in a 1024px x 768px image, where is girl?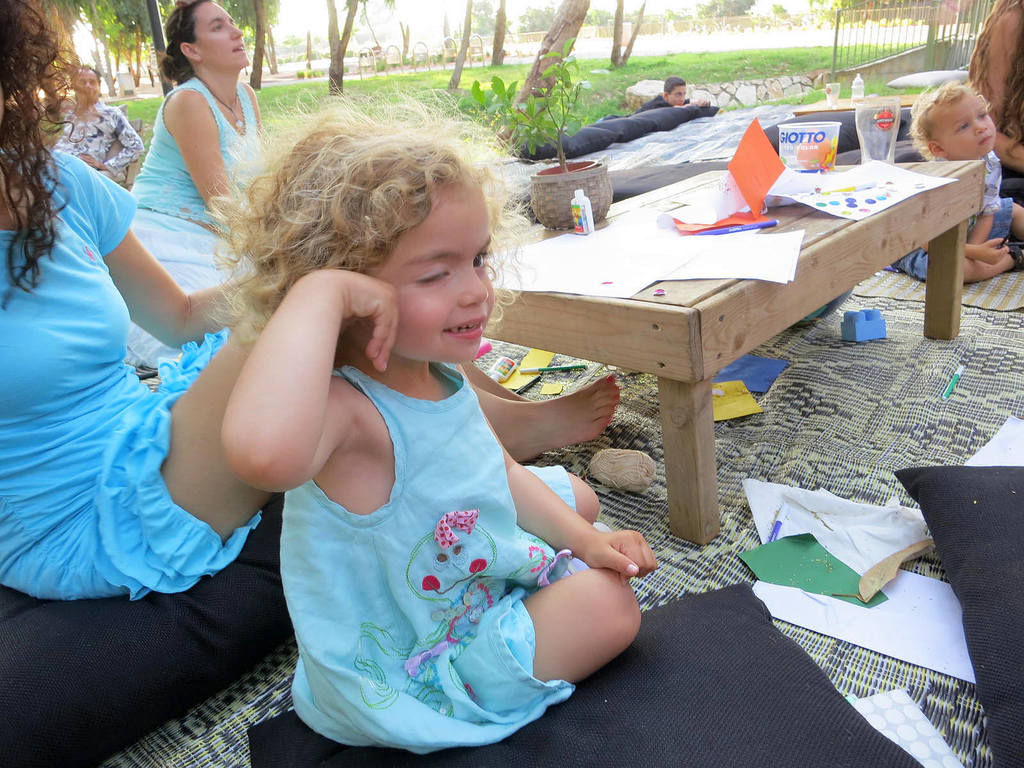
bbox(0, 0, 260, 601).
